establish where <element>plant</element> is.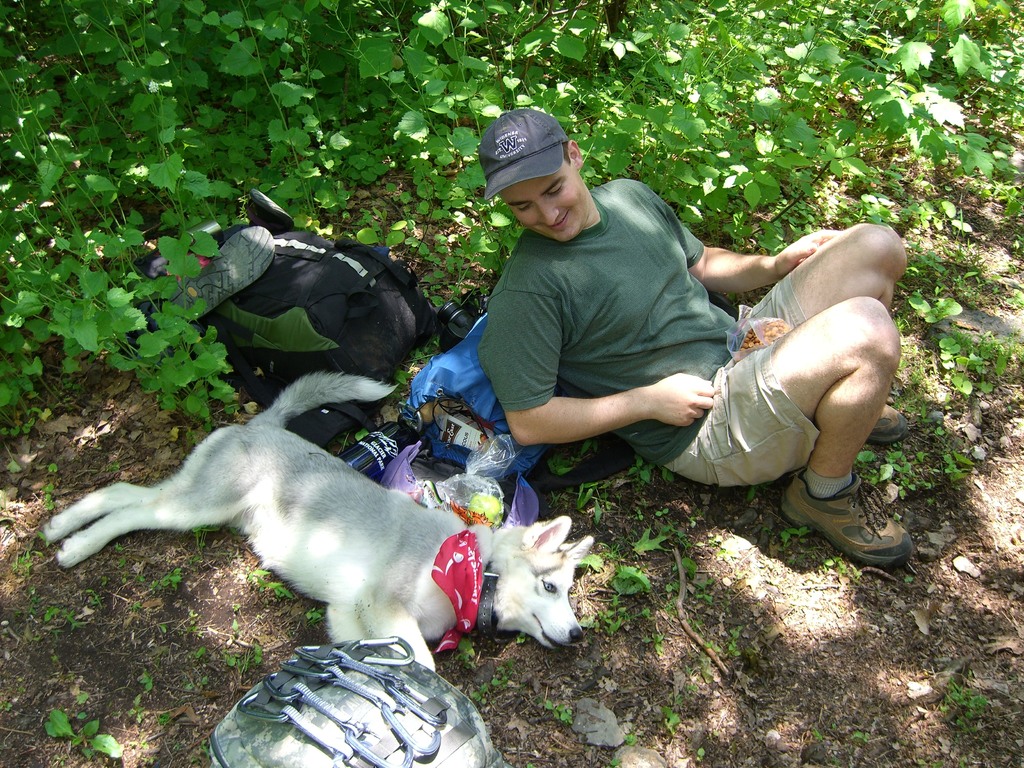
Established at crop(744, 478, 778, 503).
